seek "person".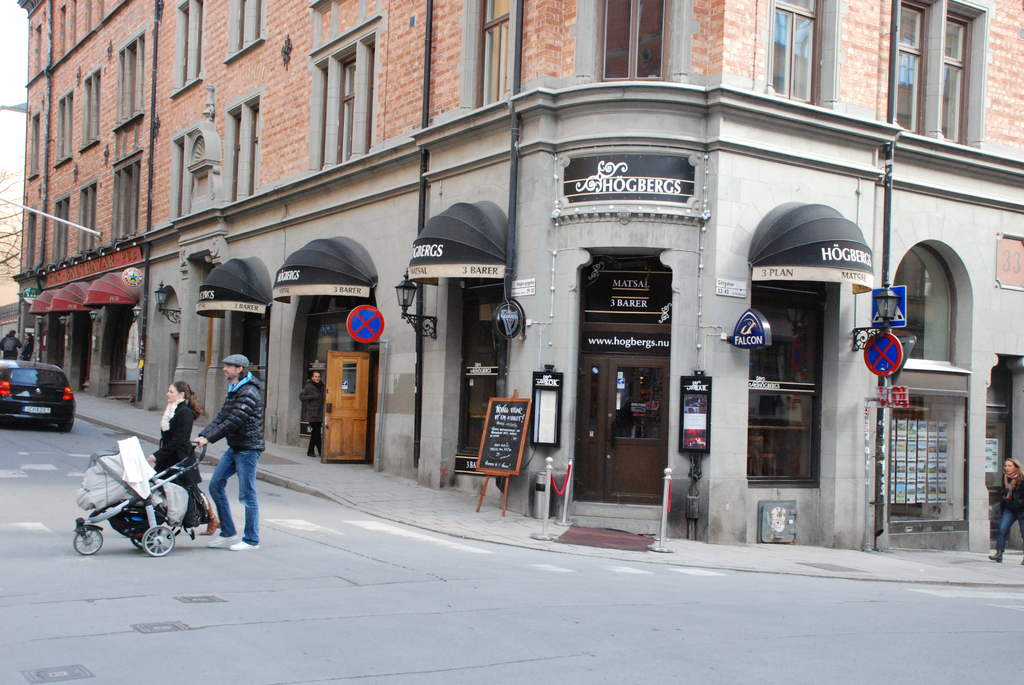
(194,356,270,553).
